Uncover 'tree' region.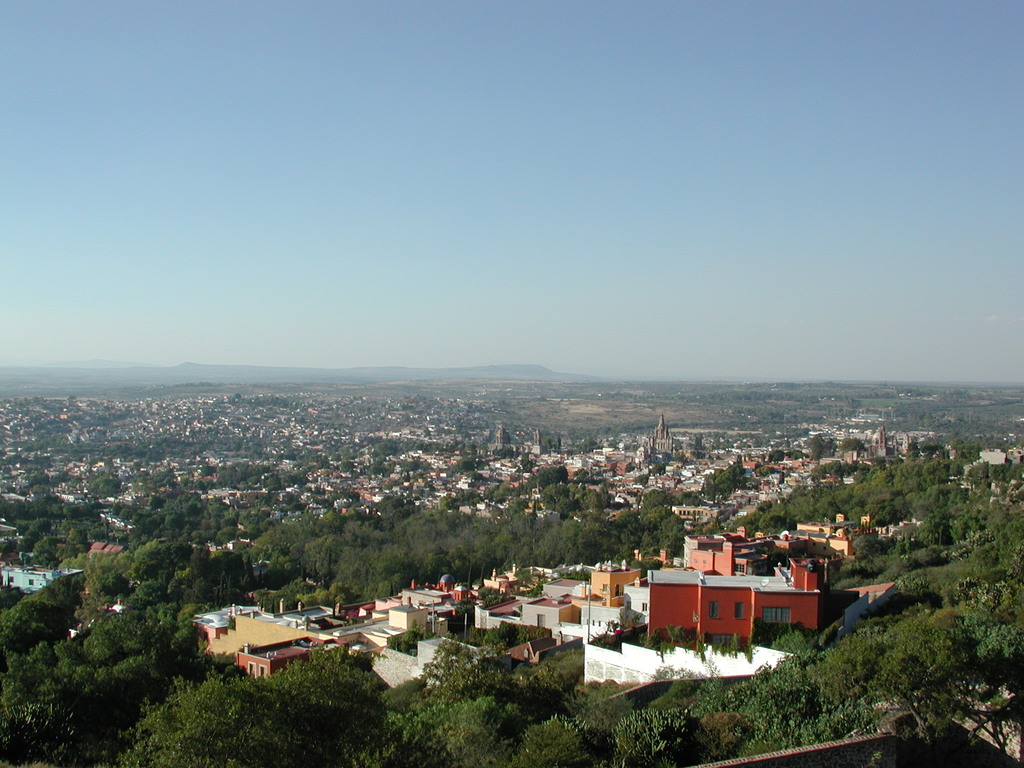
Uncovered: x1=45, y1=614, x2=141, y2=733.
